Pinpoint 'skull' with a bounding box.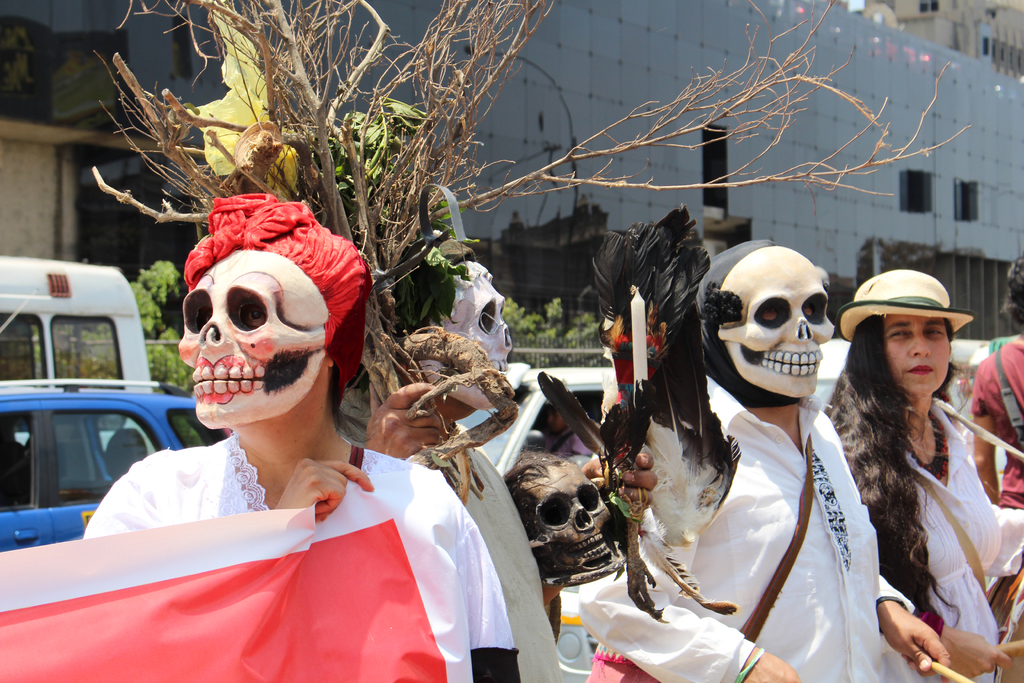
[left=442, top=256, right=515, bottom=371].
